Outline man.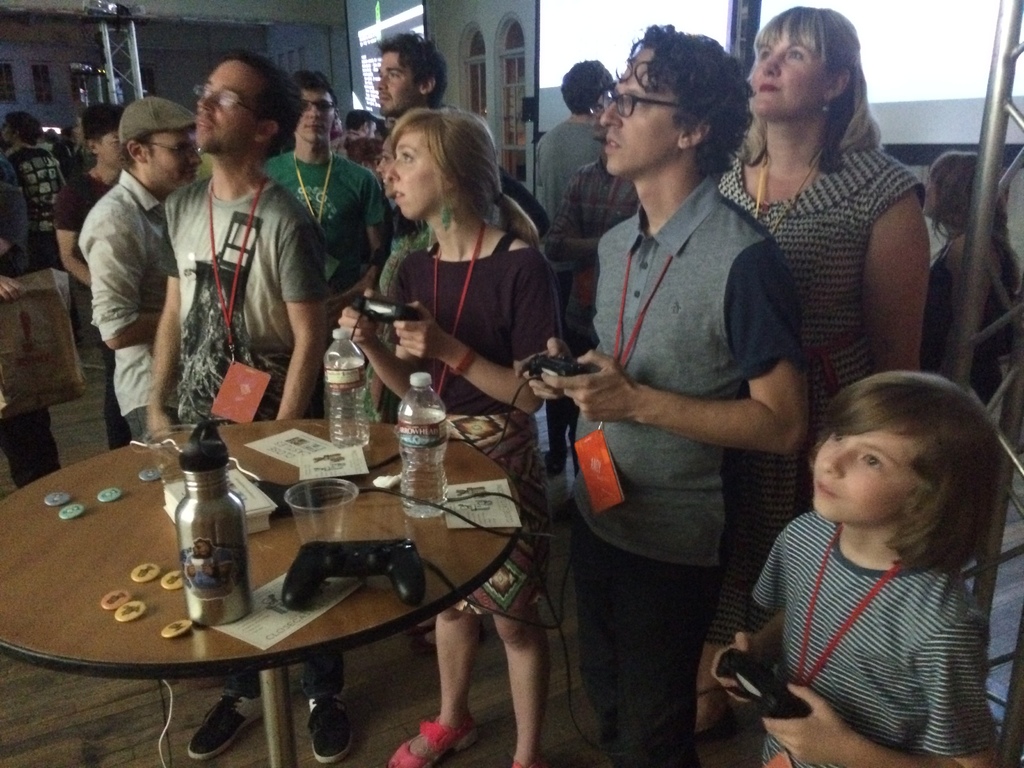
Outline: bbox=(516, 18, 811, 767).
